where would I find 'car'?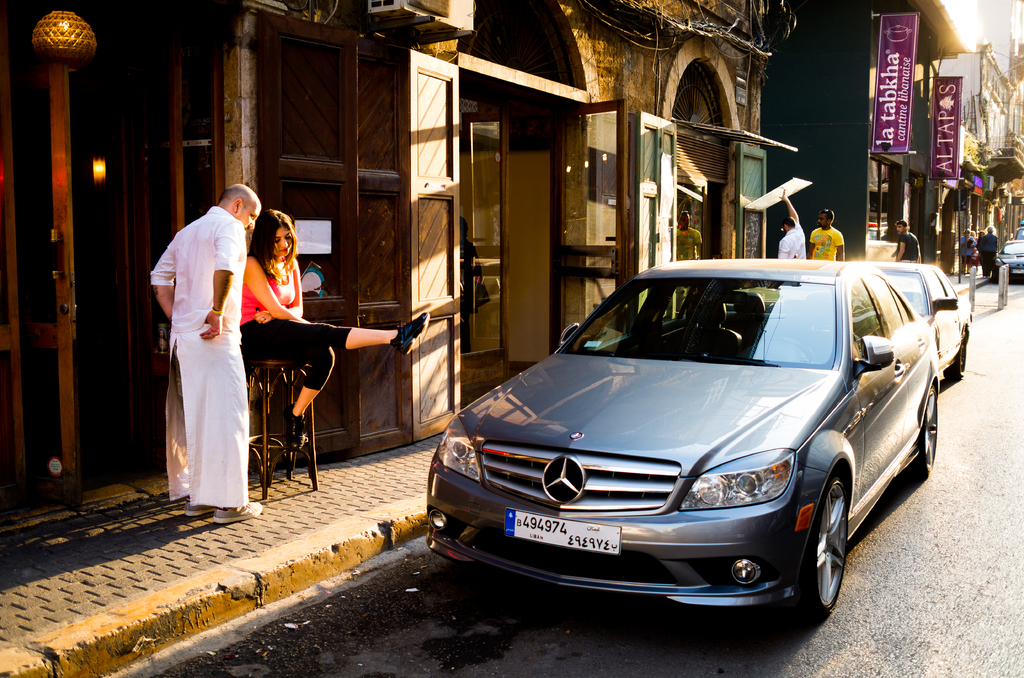
At Rect(420, 257, 937, 629).
